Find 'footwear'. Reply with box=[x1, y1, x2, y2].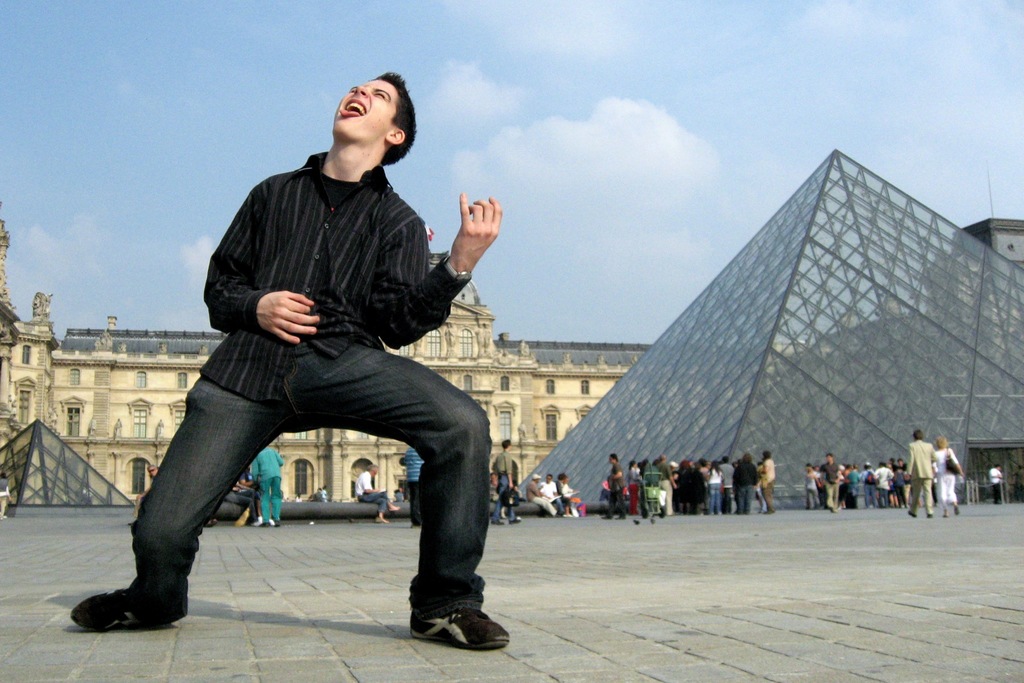
box=[402, 590, 498, 655].
